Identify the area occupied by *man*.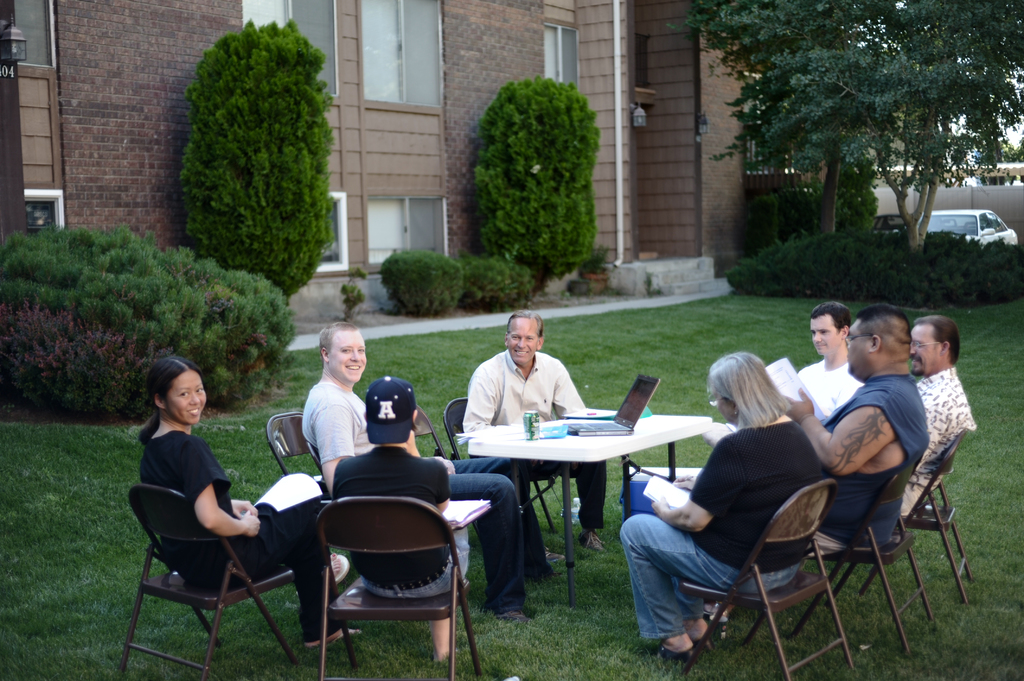
Area: x1=703, y1=312, x2=925, y2=622.
